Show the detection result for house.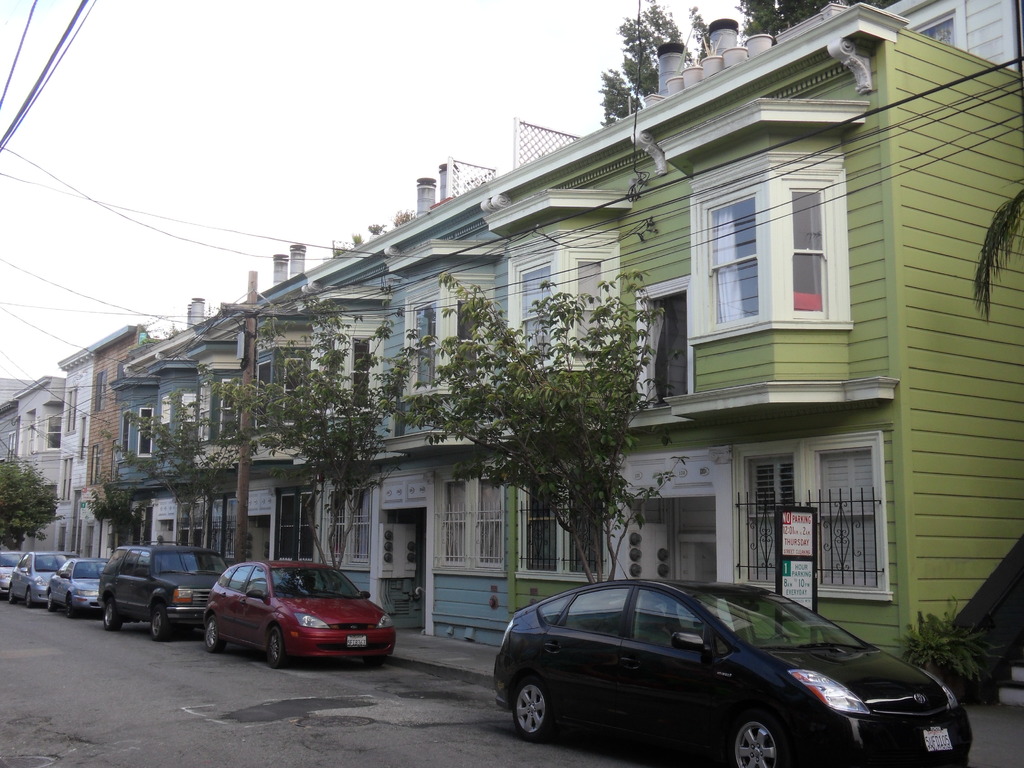
region(111, 10, 1023, 706).
